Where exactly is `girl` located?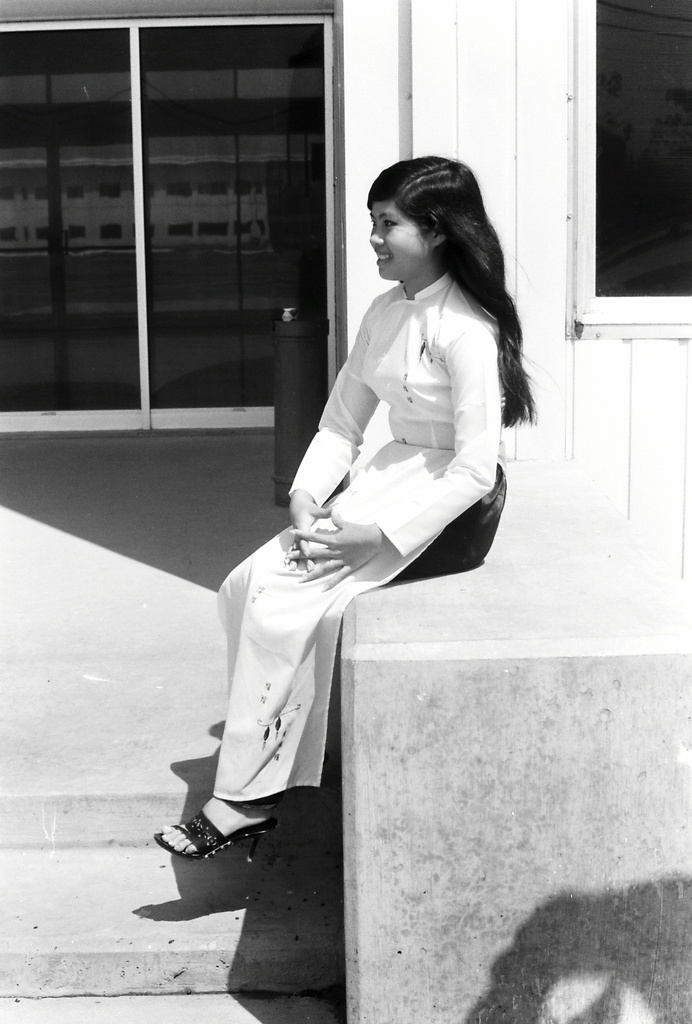
Its bounding box is select_region(151, 151, 543, 865).
